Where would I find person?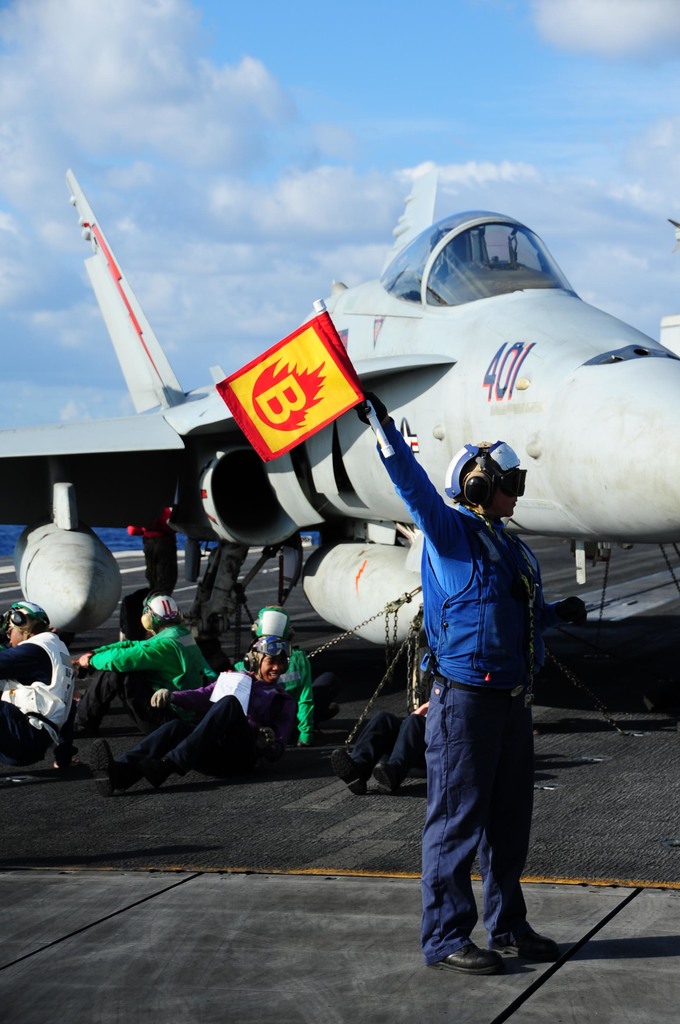
At (0, 604, 77, 771).
